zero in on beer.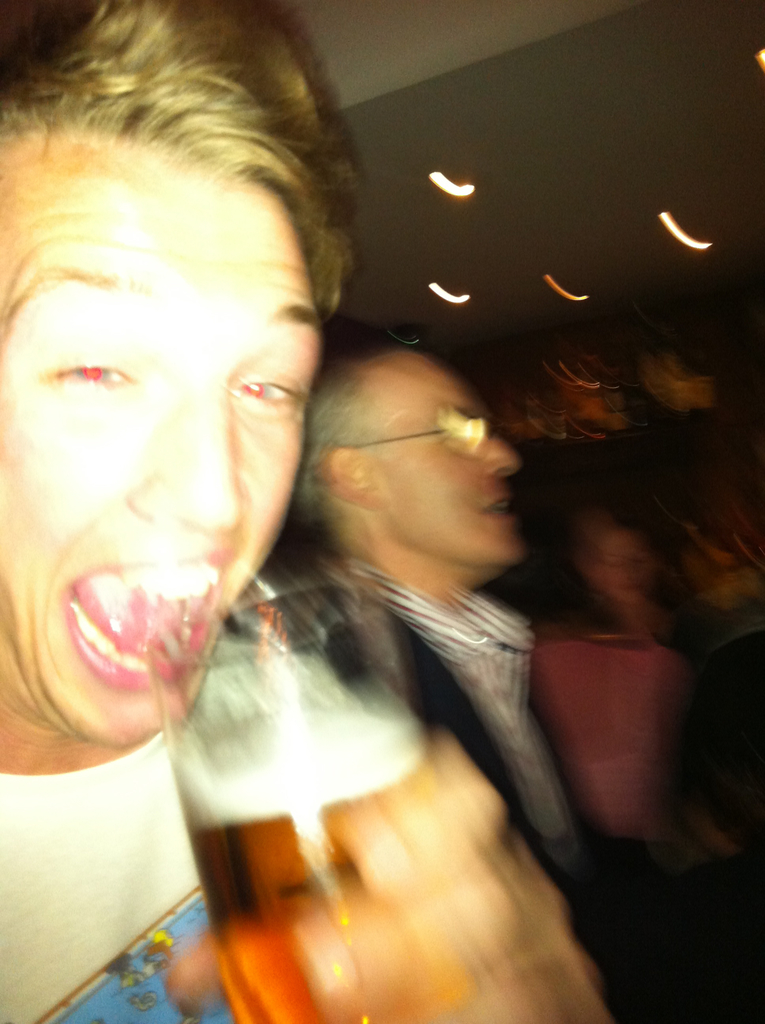
Zeroed in: l=181, t=717, r=432, b=1023.
